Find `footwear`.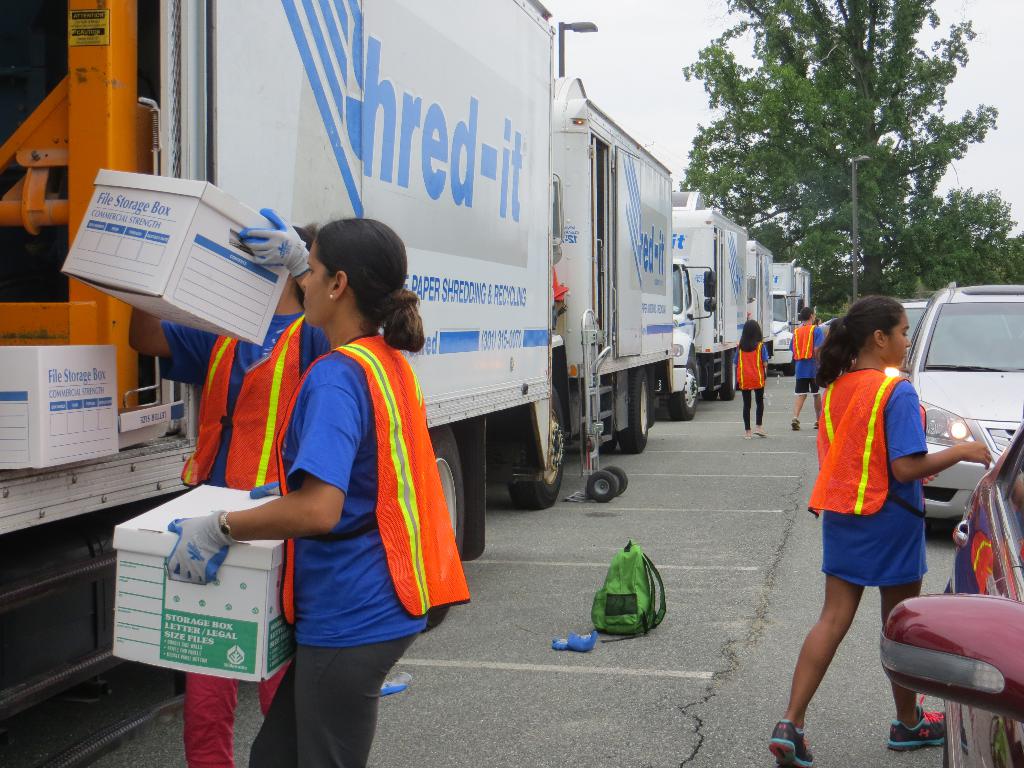
Rect(890, 703, 951, 753).
